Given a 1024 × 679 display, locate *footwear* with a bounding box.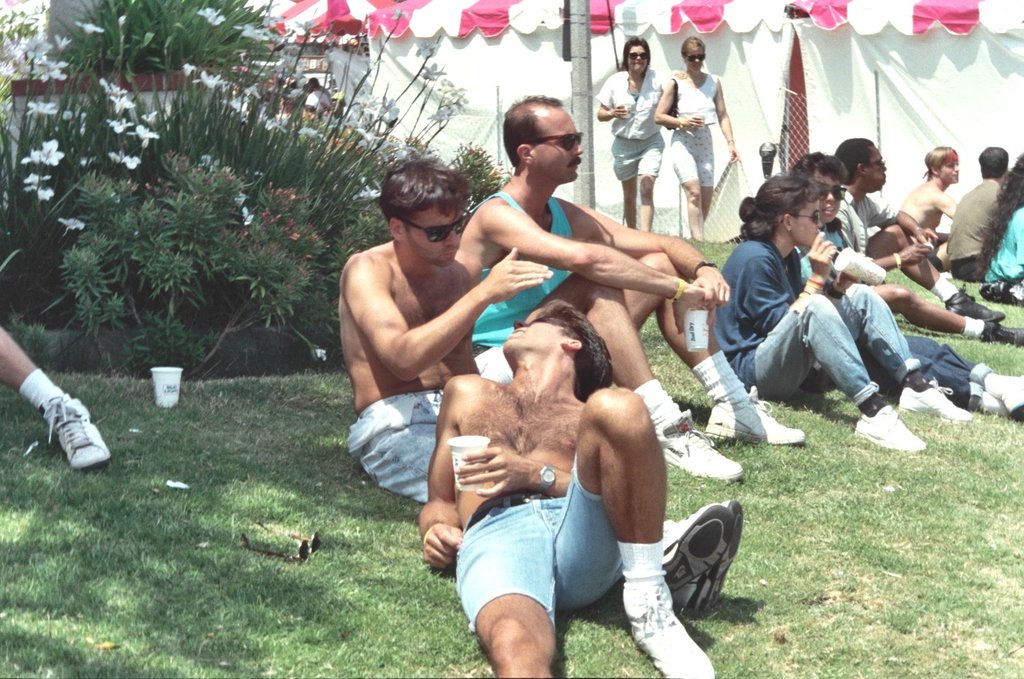
Located: select_region(982, 376, 1006, 418).
